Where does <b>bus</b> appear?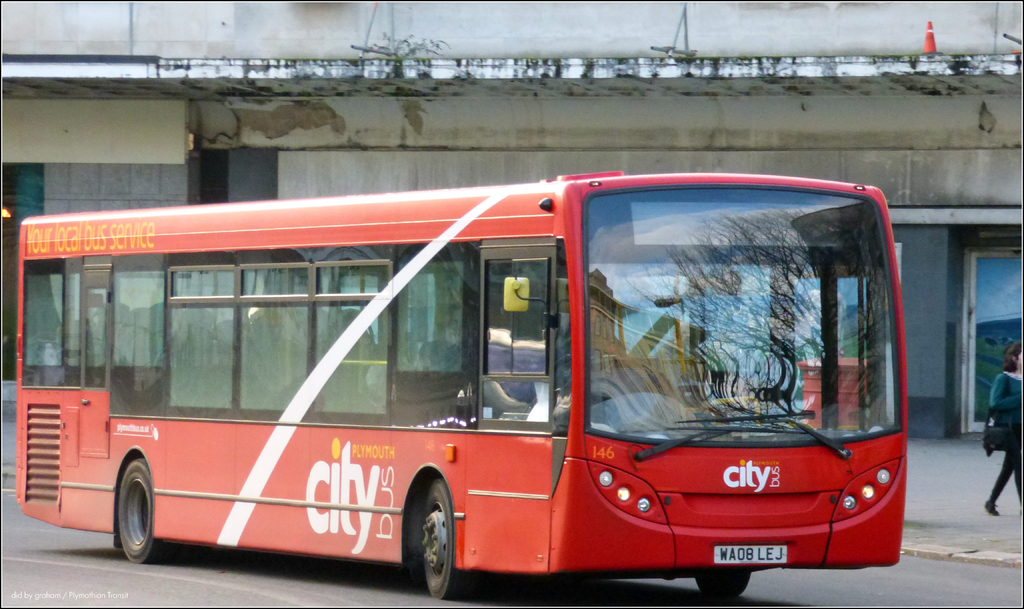
Appears at bbox(16, 175, 906, 606).
